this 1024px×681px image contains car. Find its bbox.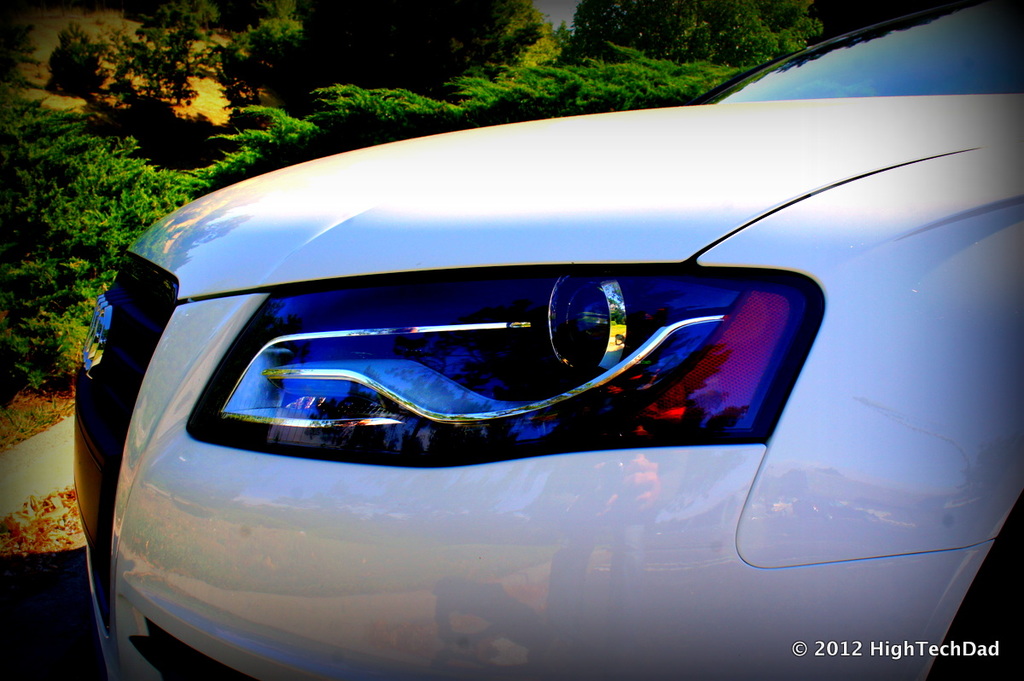
region(71, 0, 1023, 680).
